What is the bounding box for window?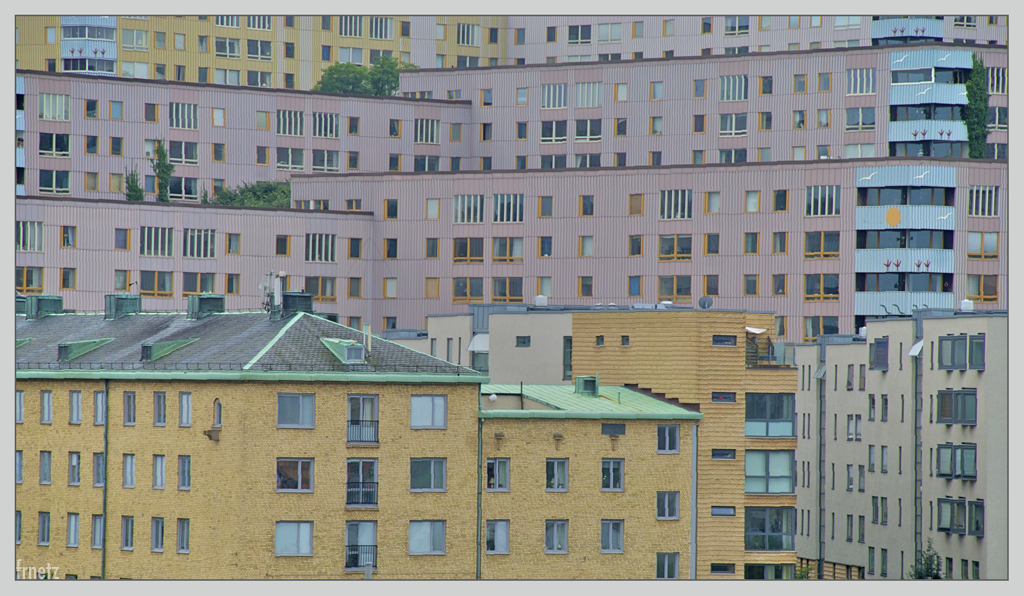
629 192 647 218.
